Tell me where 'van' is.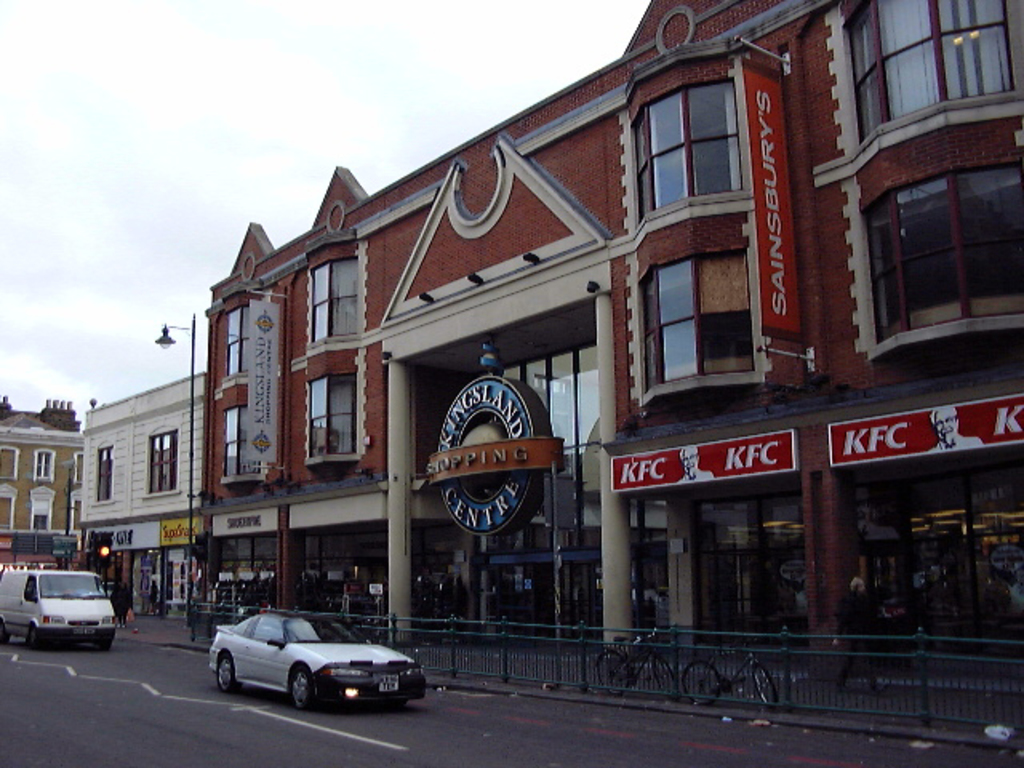
'van' is at select_region(0, 566, 117, 648).
